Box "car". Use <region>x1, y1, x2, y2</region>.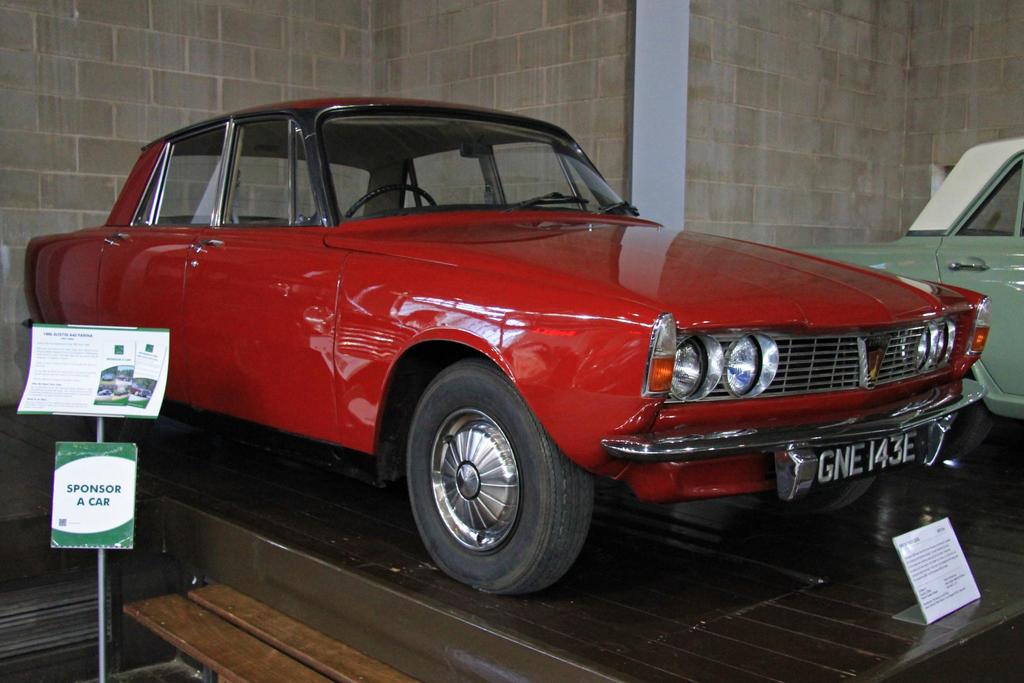
<region>20, 95, 990, 597</region>.
